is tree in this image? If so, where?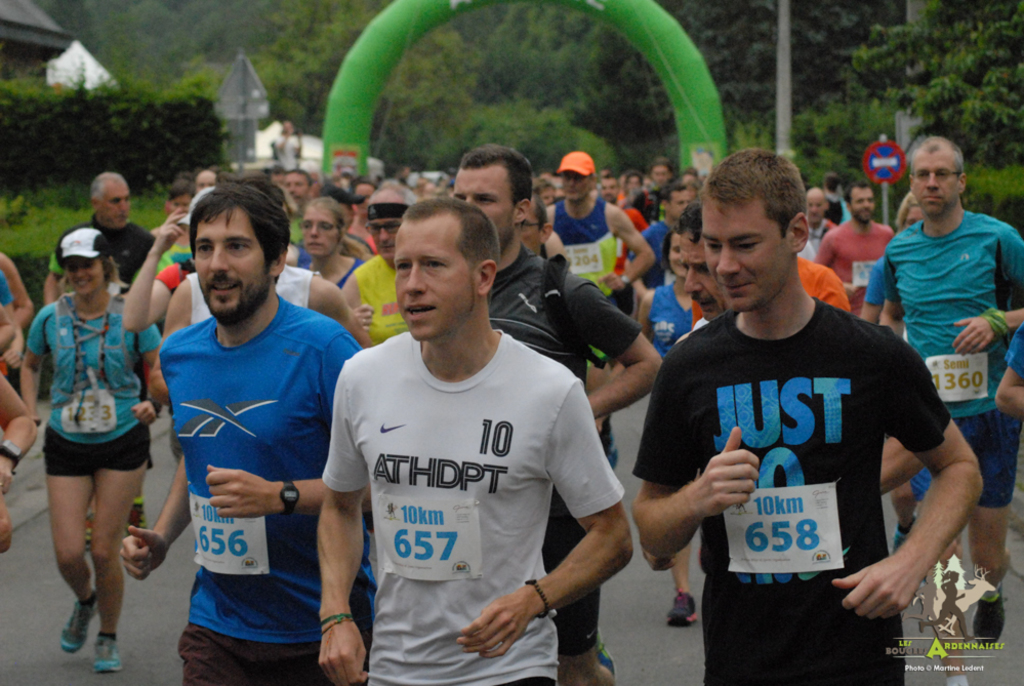
Yes, at bbox(472, 2, 659, 132).
